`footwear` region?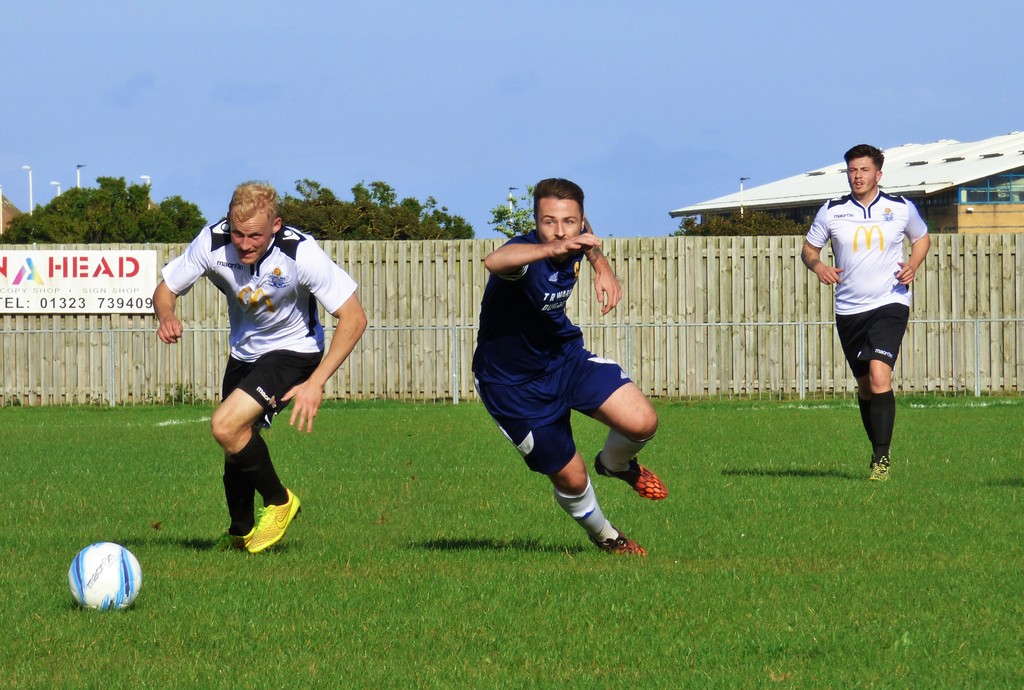
crop(594, 449, 671, 501)
